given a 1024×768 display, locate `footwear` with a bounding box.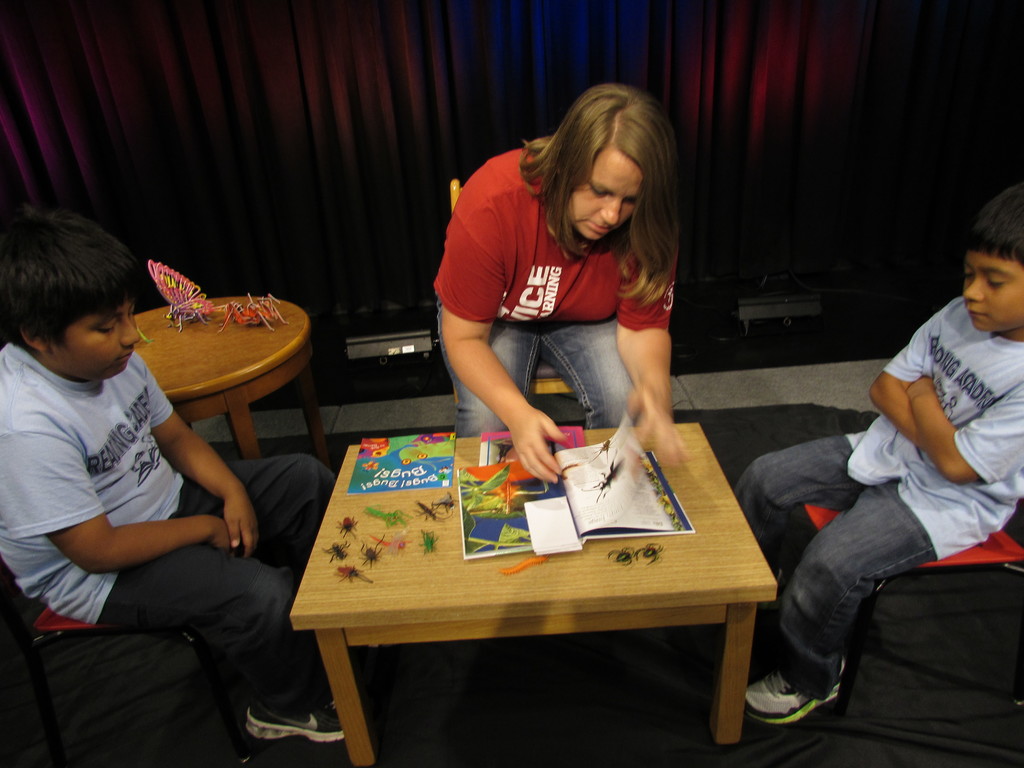
Located: box(756, 664, 847, 746).
